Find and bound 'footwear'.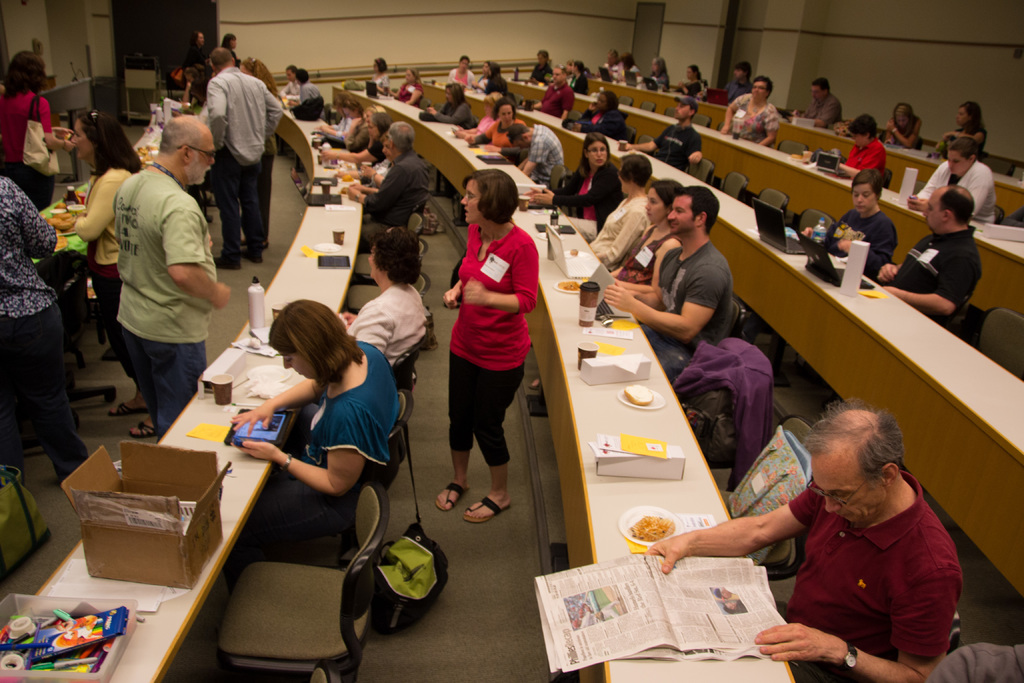
Bound: Rect(465, 497, 511, 525).
